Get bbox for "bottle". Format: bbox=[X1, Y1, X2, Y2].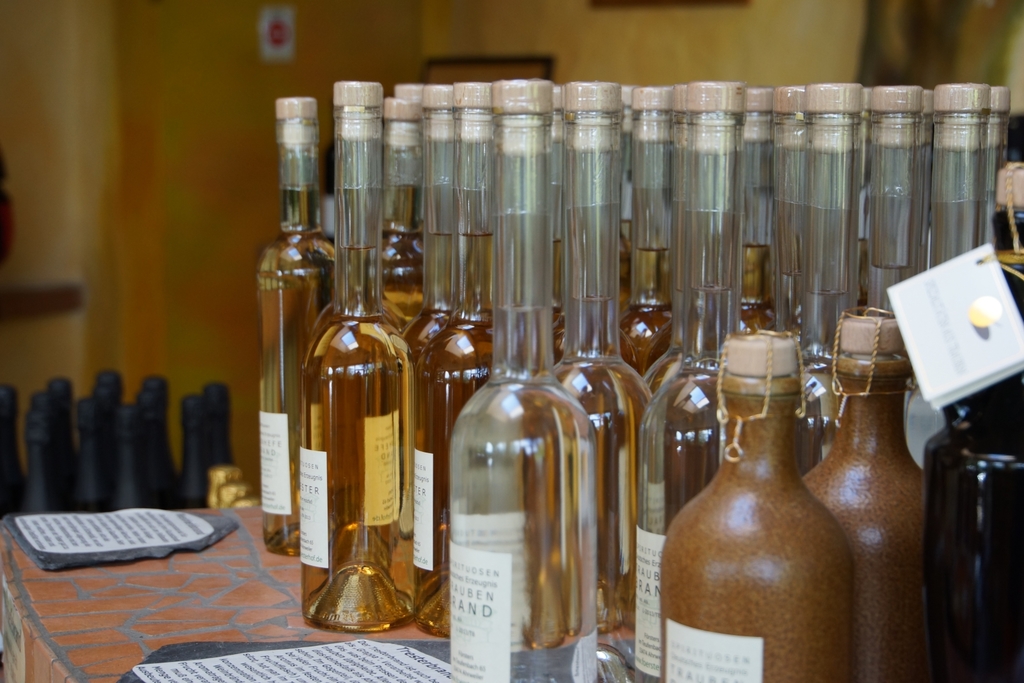
bbox=[923, 160, 1023, 682].
